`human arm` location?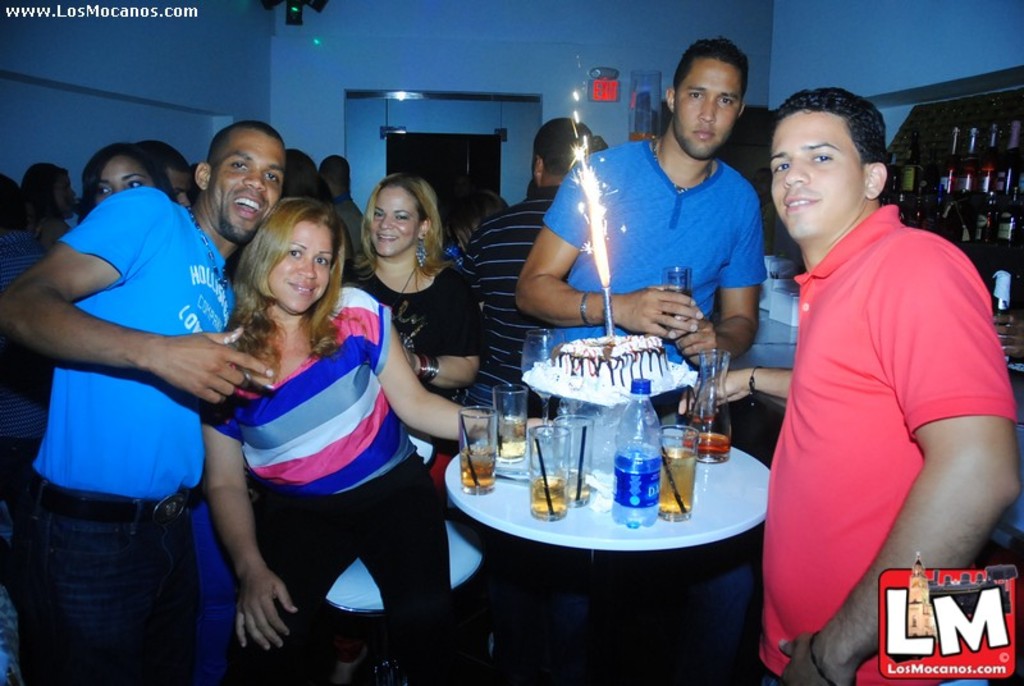
(346, 284, 541, 447)
